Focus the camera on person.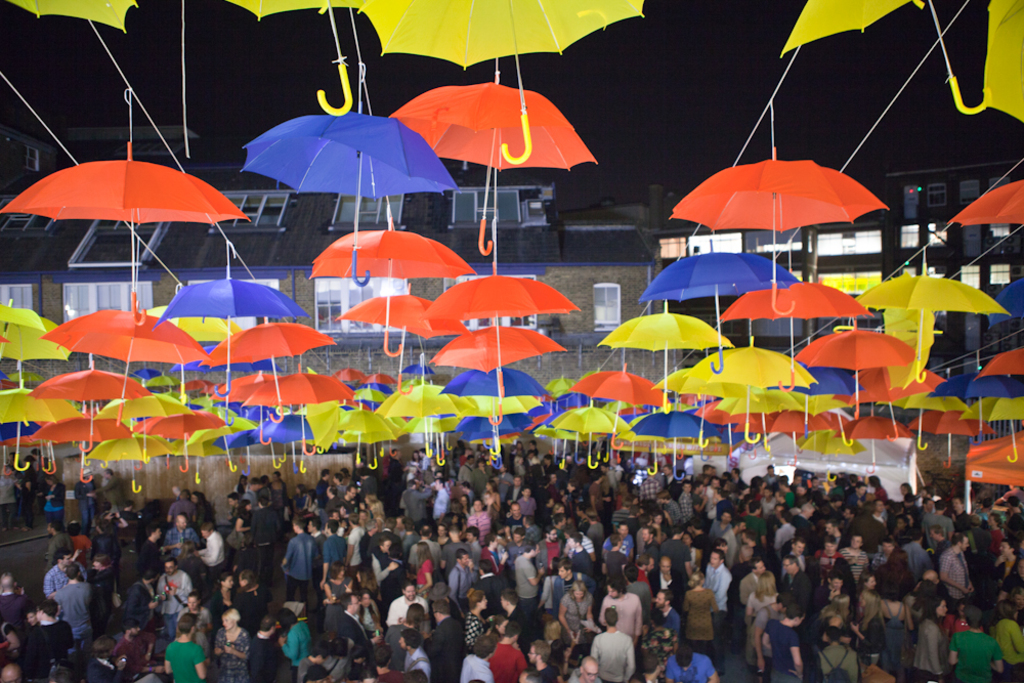
Focus region: rect(493, 617, 520, 650).
